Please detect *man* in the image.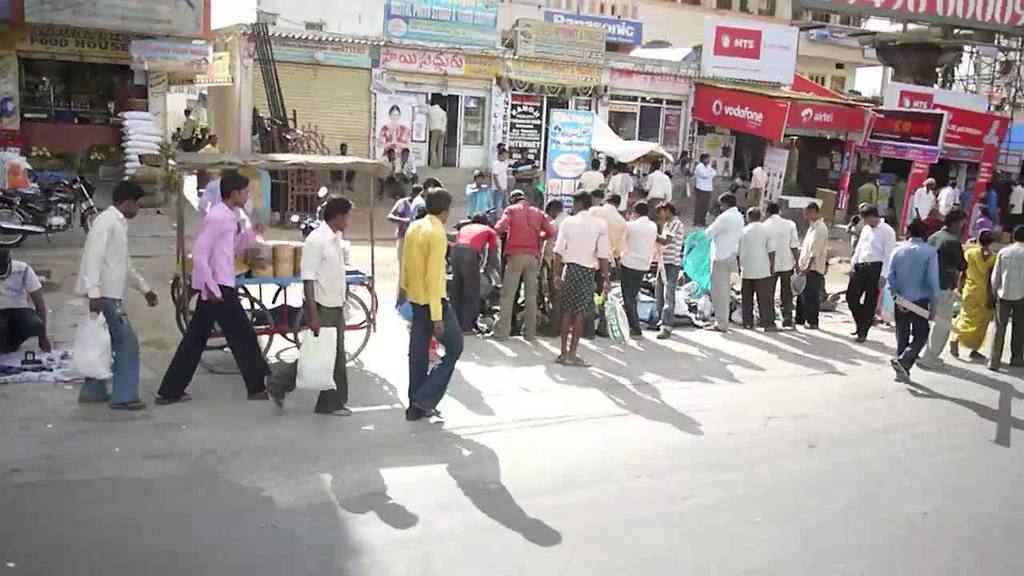
<box>990,224,1023,372</box>.
